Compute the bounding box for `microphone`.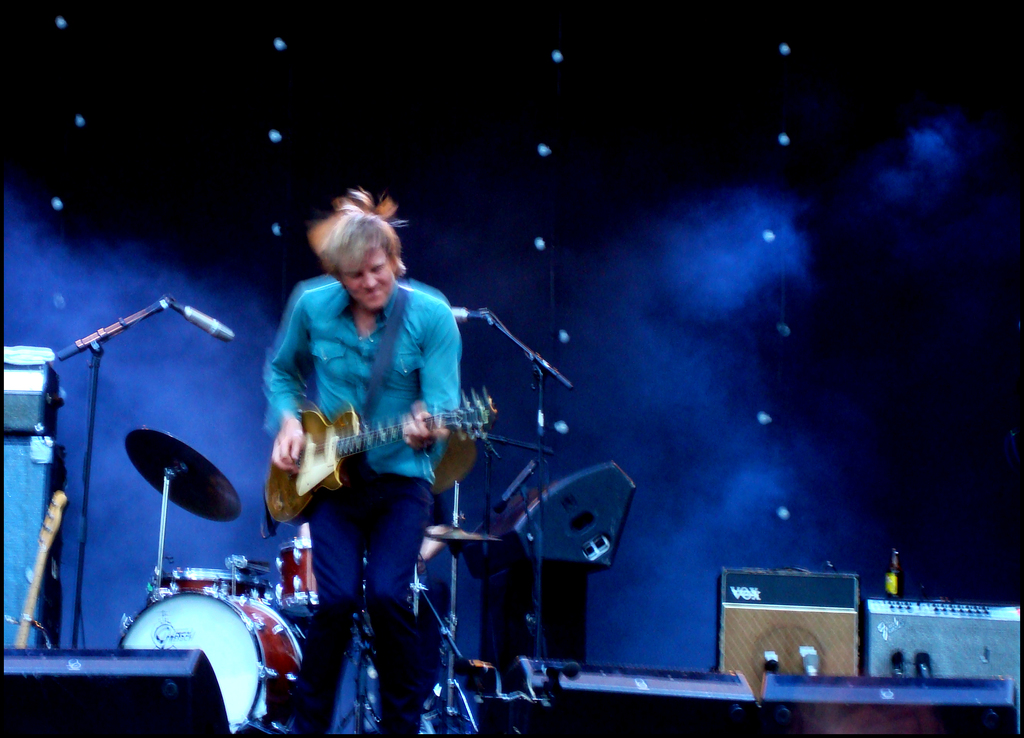
(182,305,237,339).
